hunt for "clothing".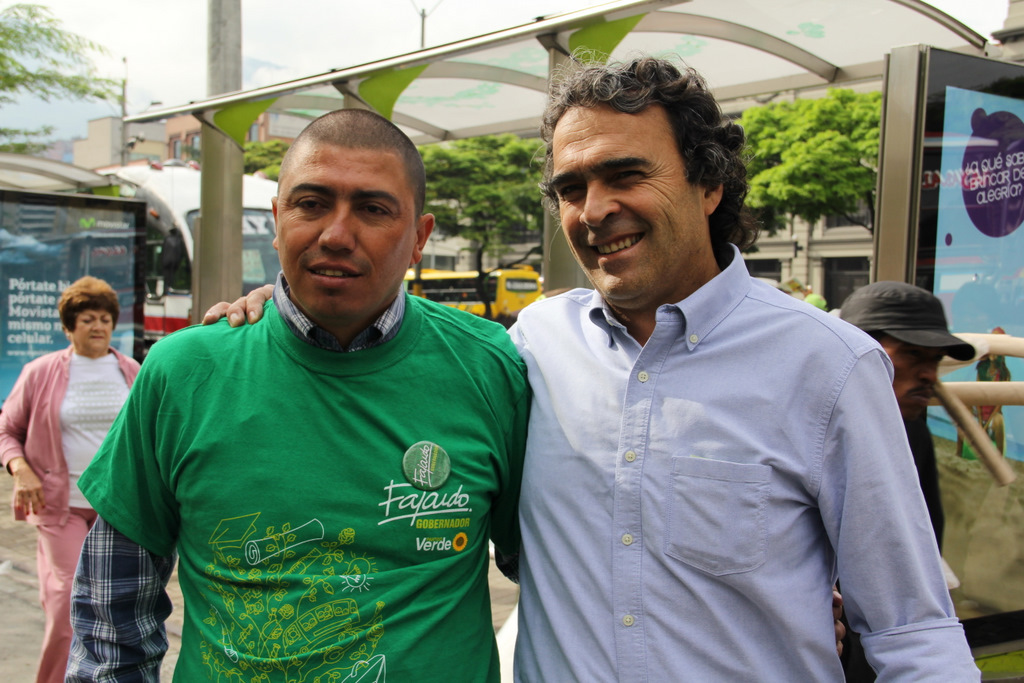
Hunted down at 0:346:140:682.
